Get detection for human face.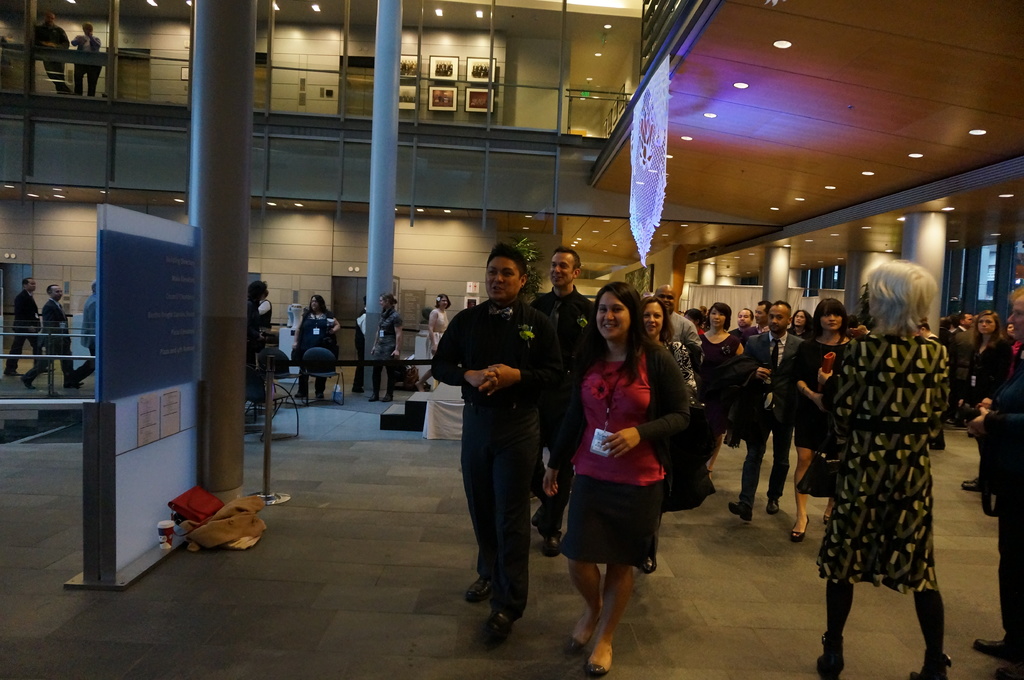
Detection: crop(753, 306, 772, 328).
